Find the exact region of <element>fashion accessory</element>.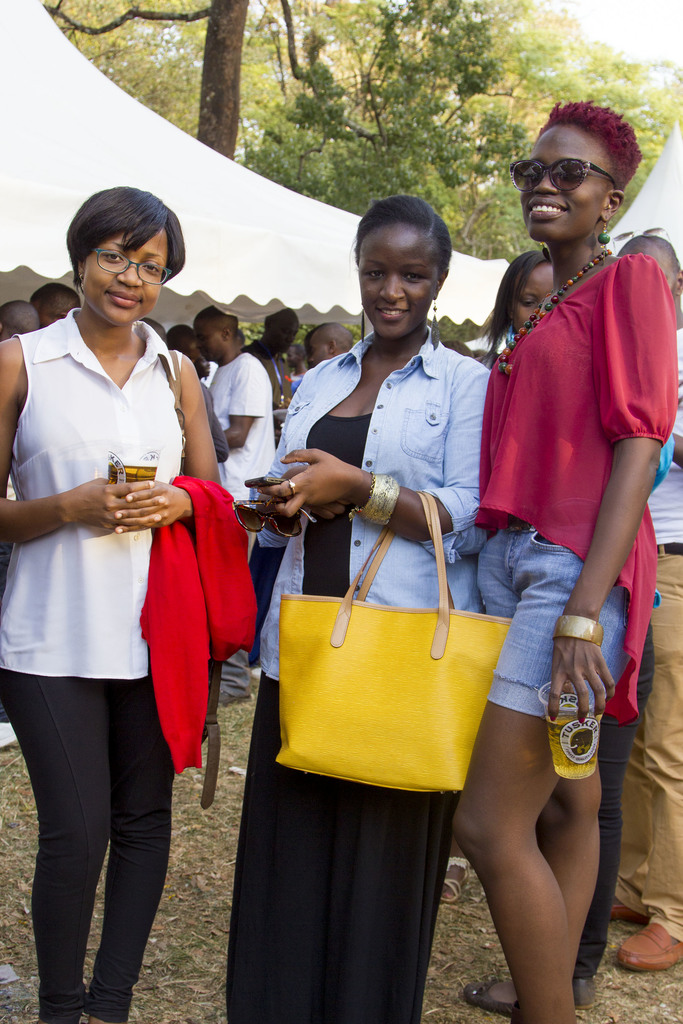
Exact region: select_region(598, 219, 611, 266).
